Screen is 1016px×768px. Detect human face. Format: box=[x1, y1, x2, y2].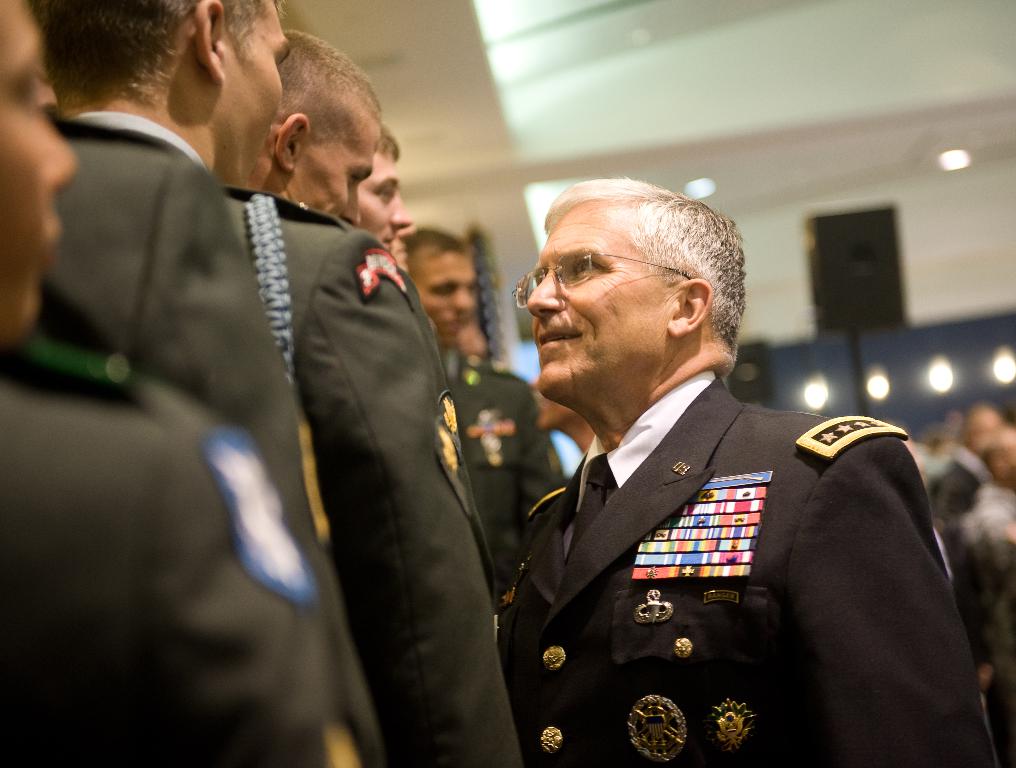
box=[297, 97, 382, 220].
